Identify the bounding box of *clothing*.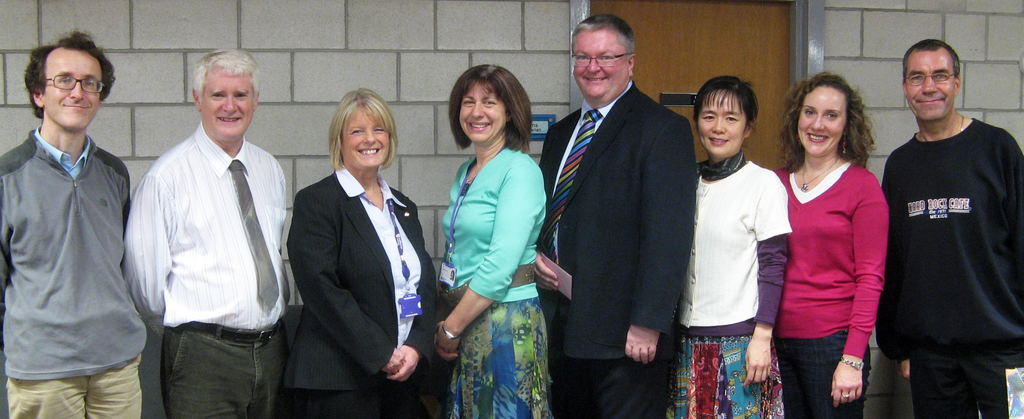
region(766, 159, 892, 418).
